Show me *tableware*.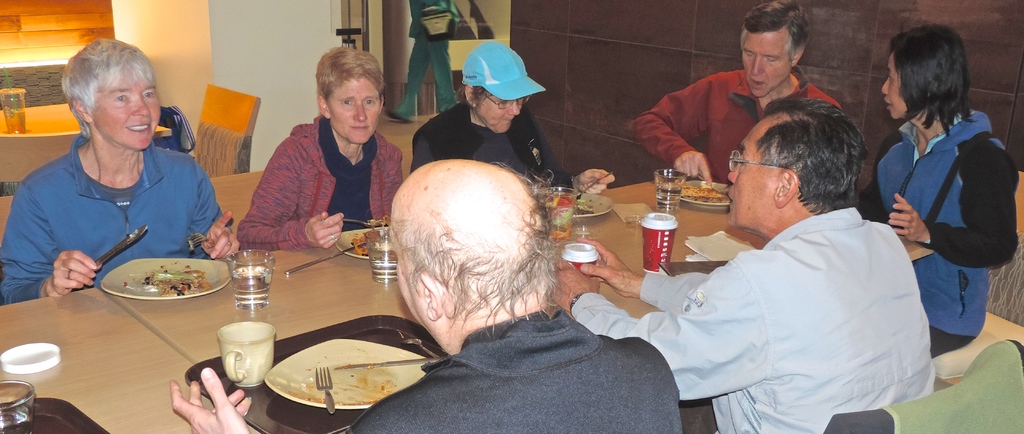
*tableware* is here: 225:247:280:314.
